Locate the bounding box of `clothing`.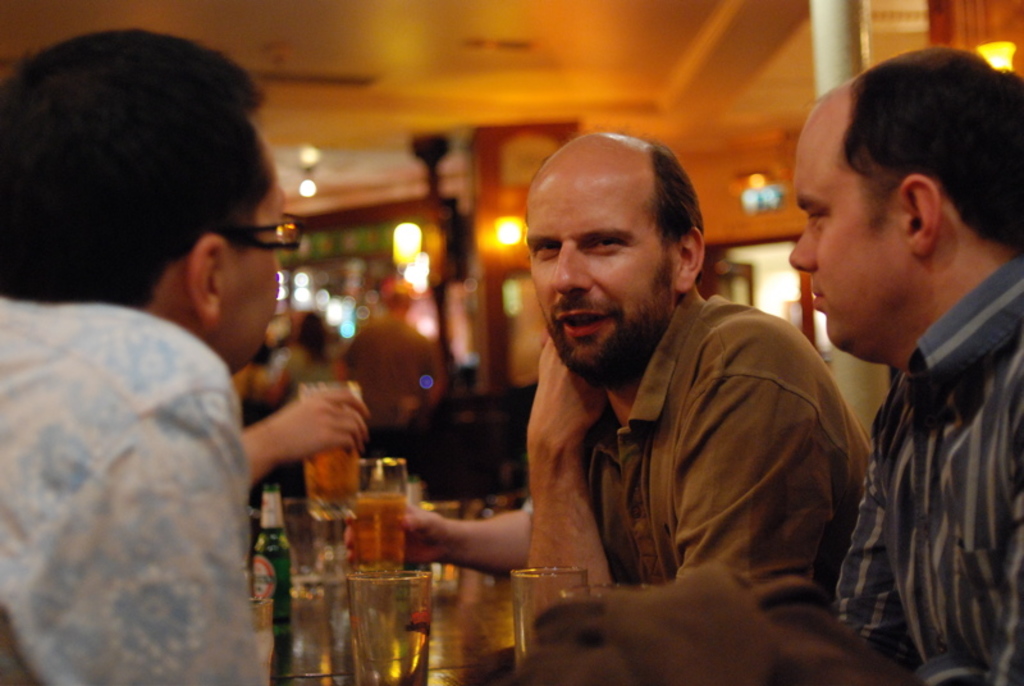
Bounding box: bbox=[476, 244, 884, 632].
